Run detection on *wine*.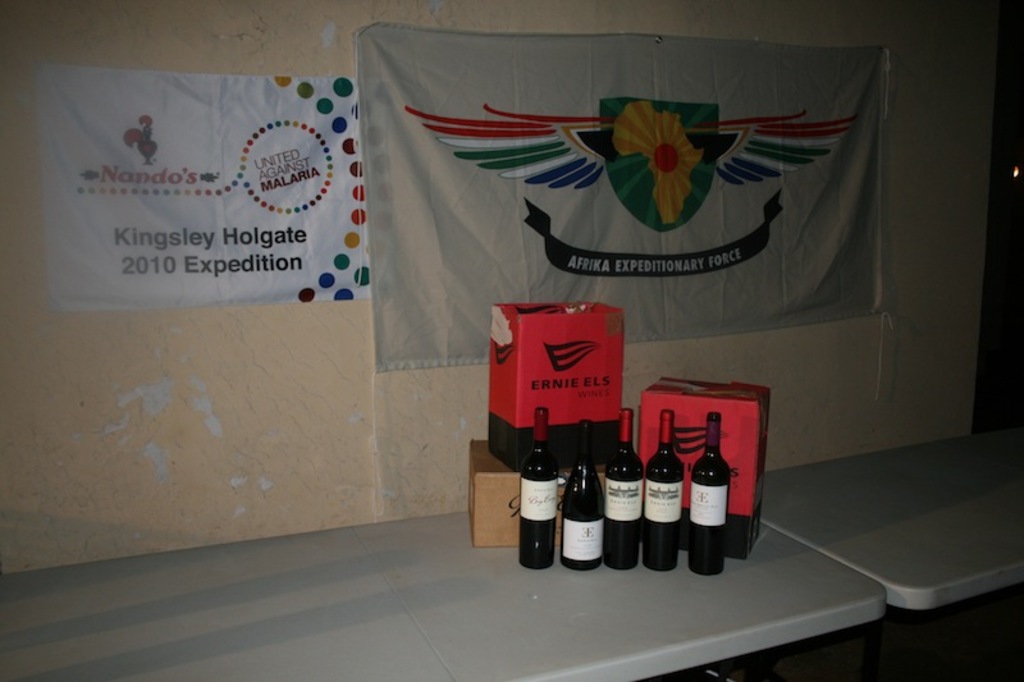
Result: box=[513, 434, 582, 551].
